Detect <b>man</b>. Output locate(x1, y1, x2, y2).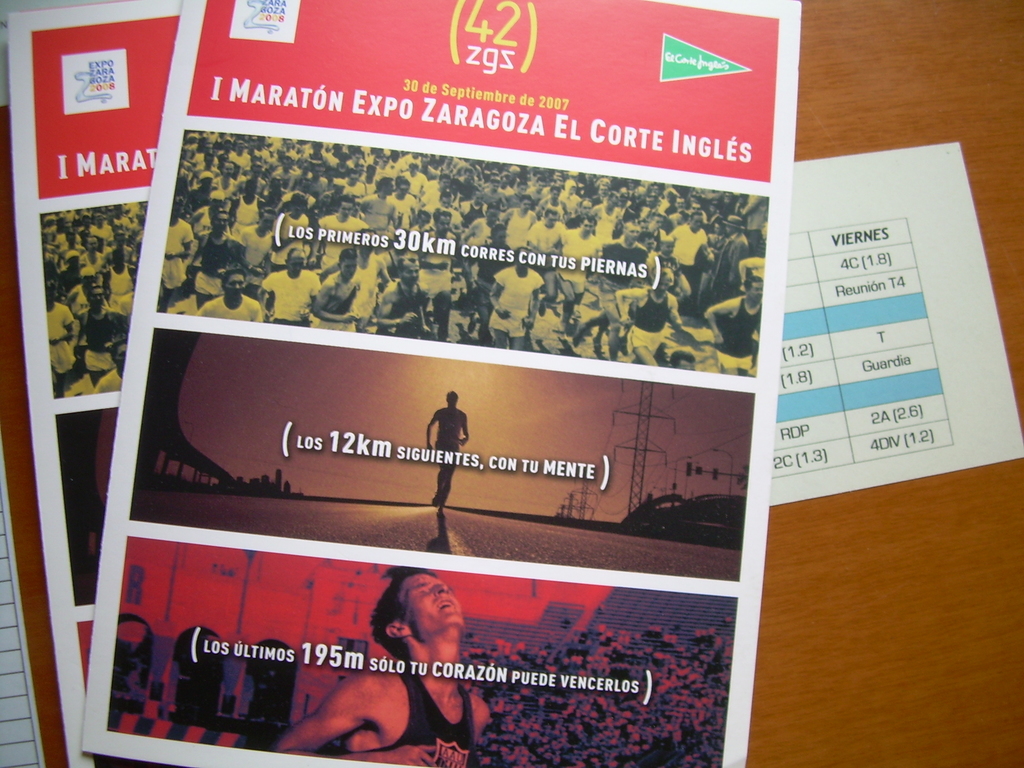
locate(96, 335, 124, 394).
